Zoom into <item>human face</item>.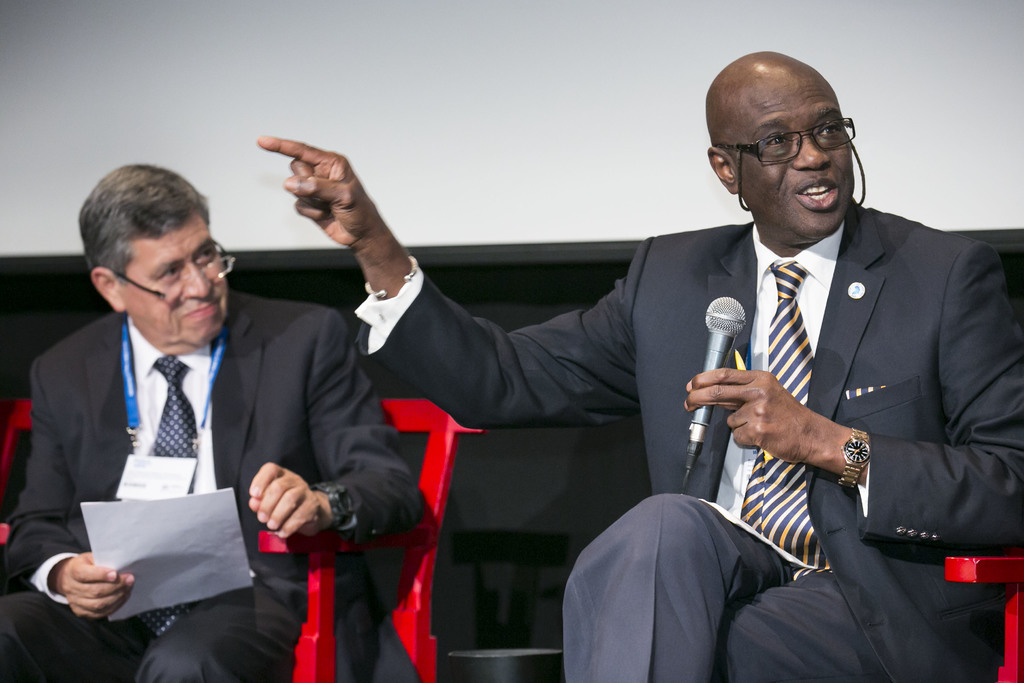
Zoom target: [123, 216, 225, 343].
